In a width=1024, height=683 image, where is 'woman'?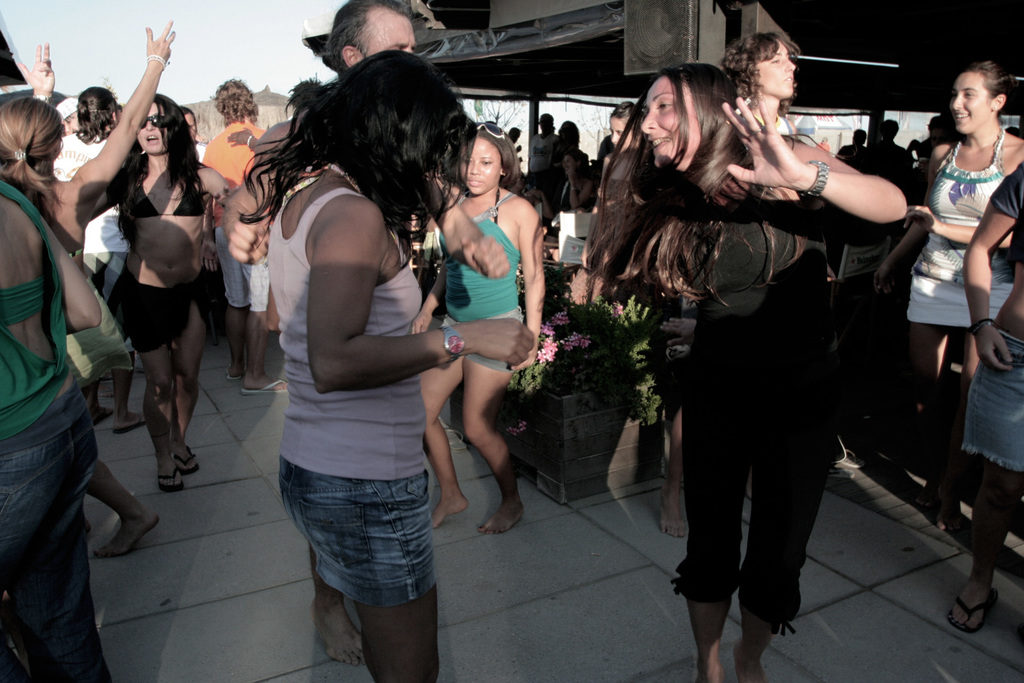
<box>656,31,803,531</box>.
